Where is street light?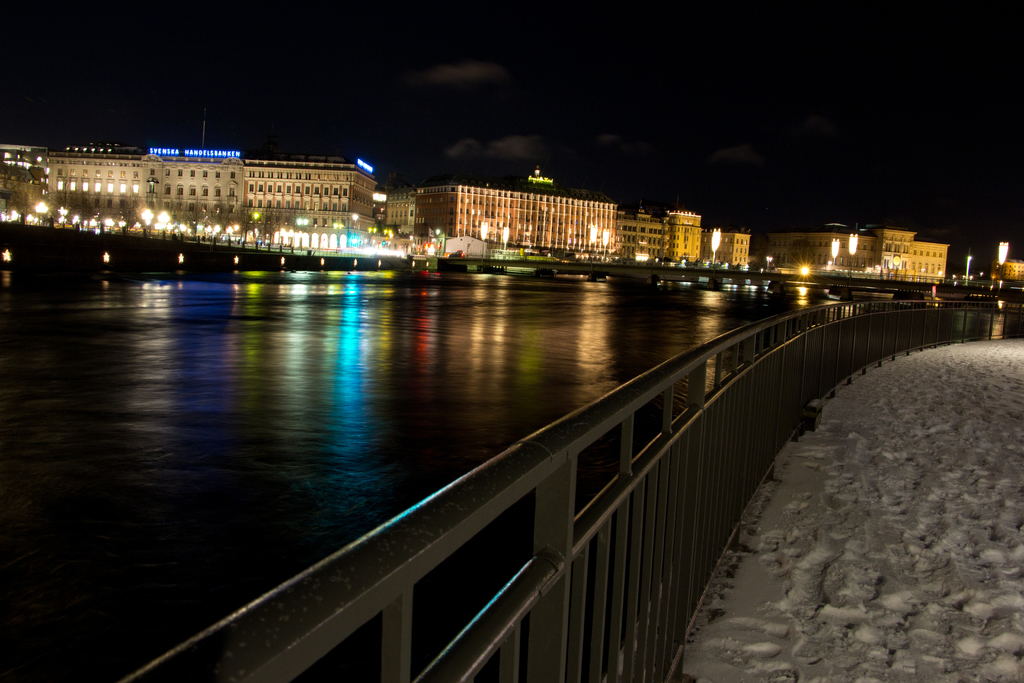
crop(847, 231, 861, 277).
